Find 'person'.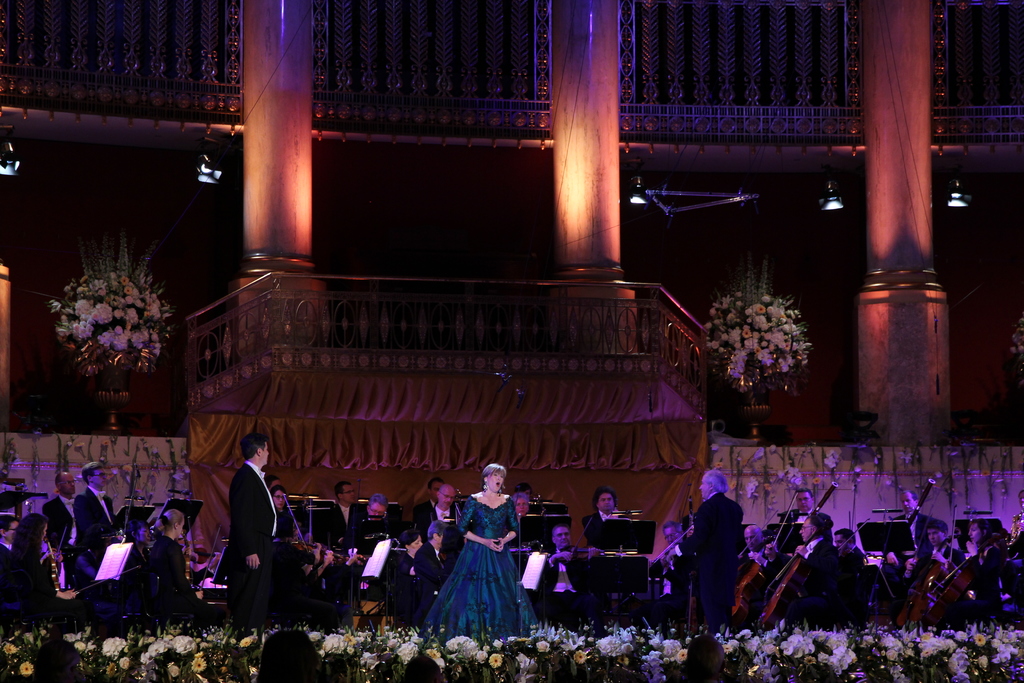
select_region(684, 466, 755, 640).
